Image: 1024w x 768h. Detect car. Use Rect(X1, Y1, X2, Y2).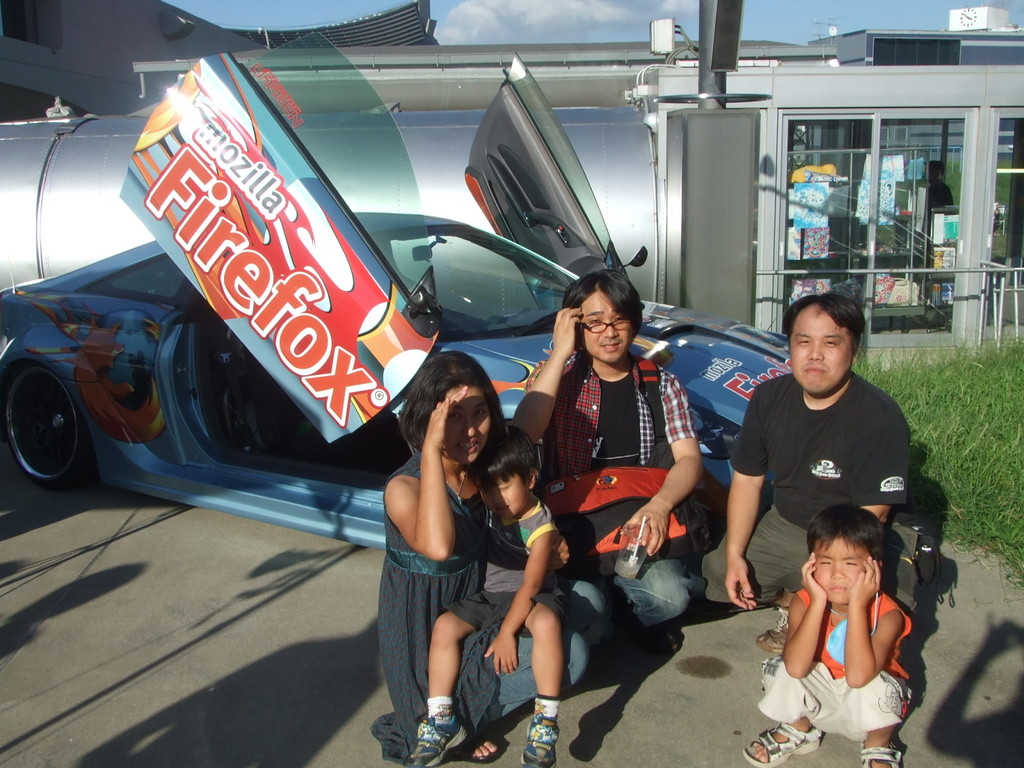
Rect(0, 48, 793, 554).
